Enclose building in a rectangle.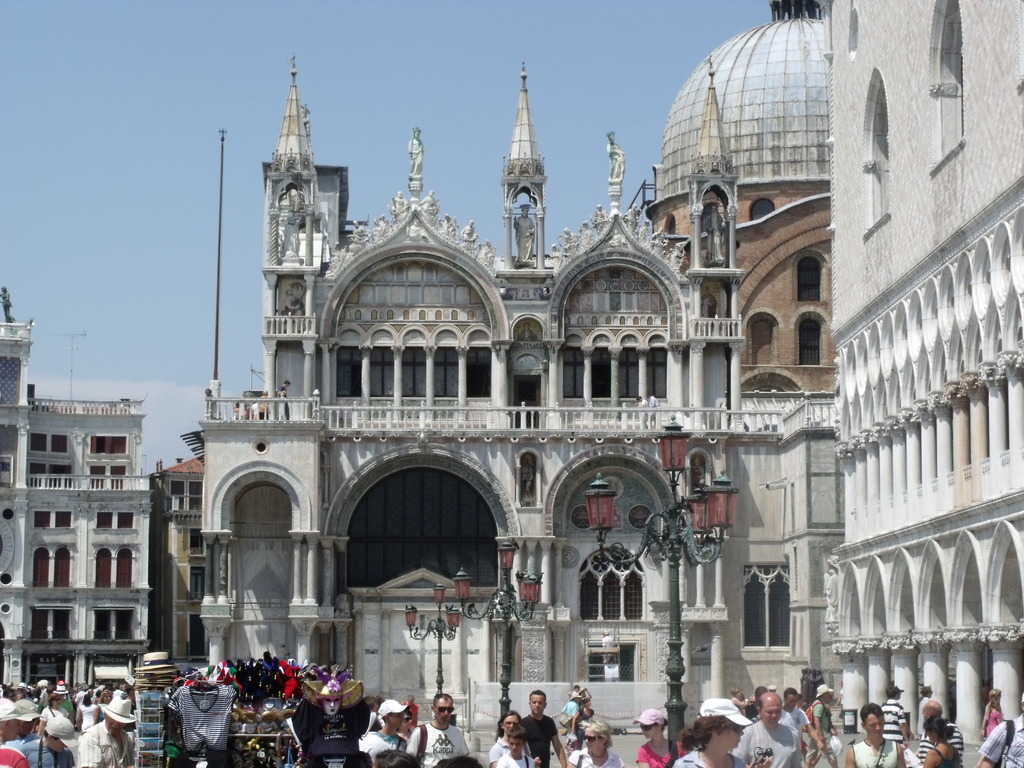
region(0, 283, 161, 680).
